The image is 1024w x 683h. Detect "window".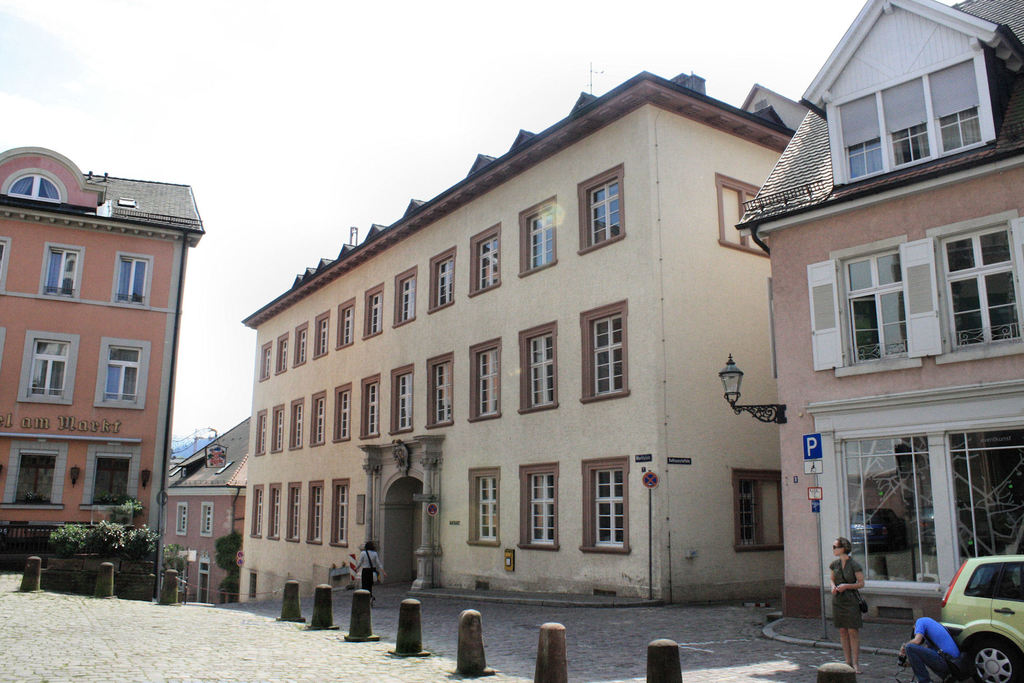
Detection: {"left": 278, "top": 332, "right": 291, "bottom": 372}.
